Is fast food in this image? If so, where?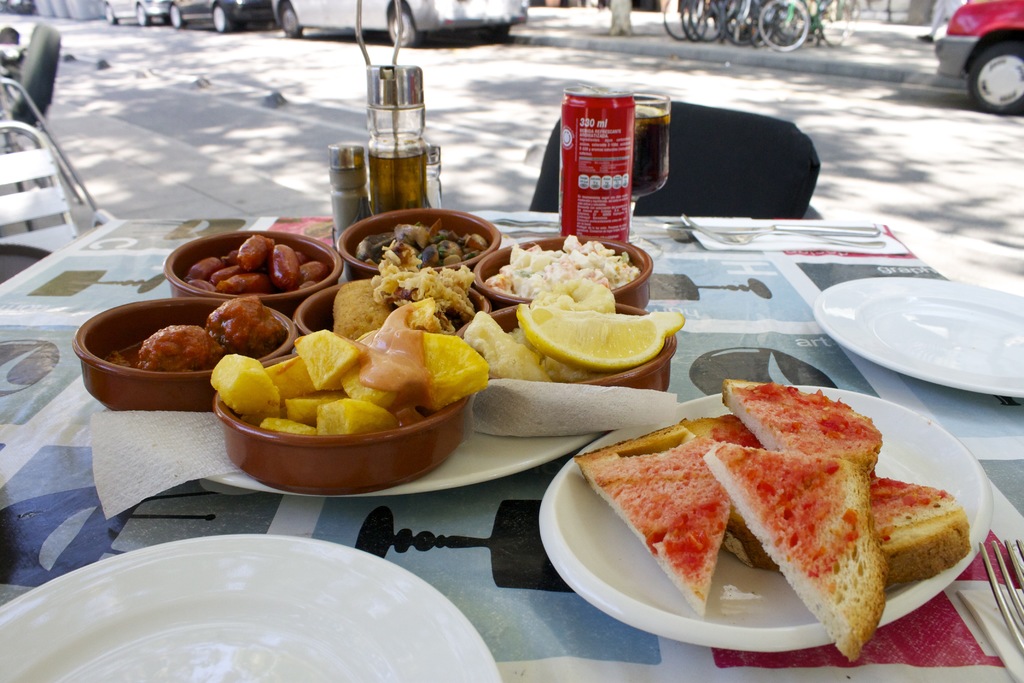
Yes, at (678,407,770,573).
